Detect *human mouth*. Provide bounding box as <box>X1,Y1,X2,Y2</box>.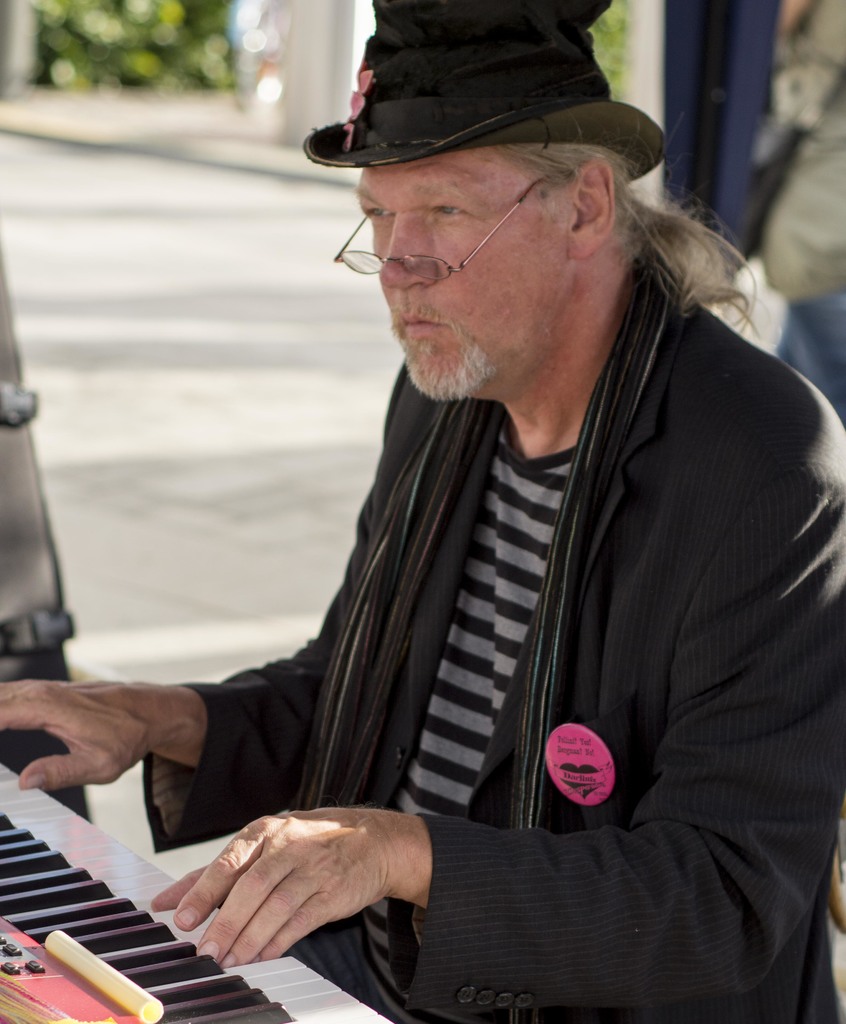
<box>397,314,443,336</box>.
